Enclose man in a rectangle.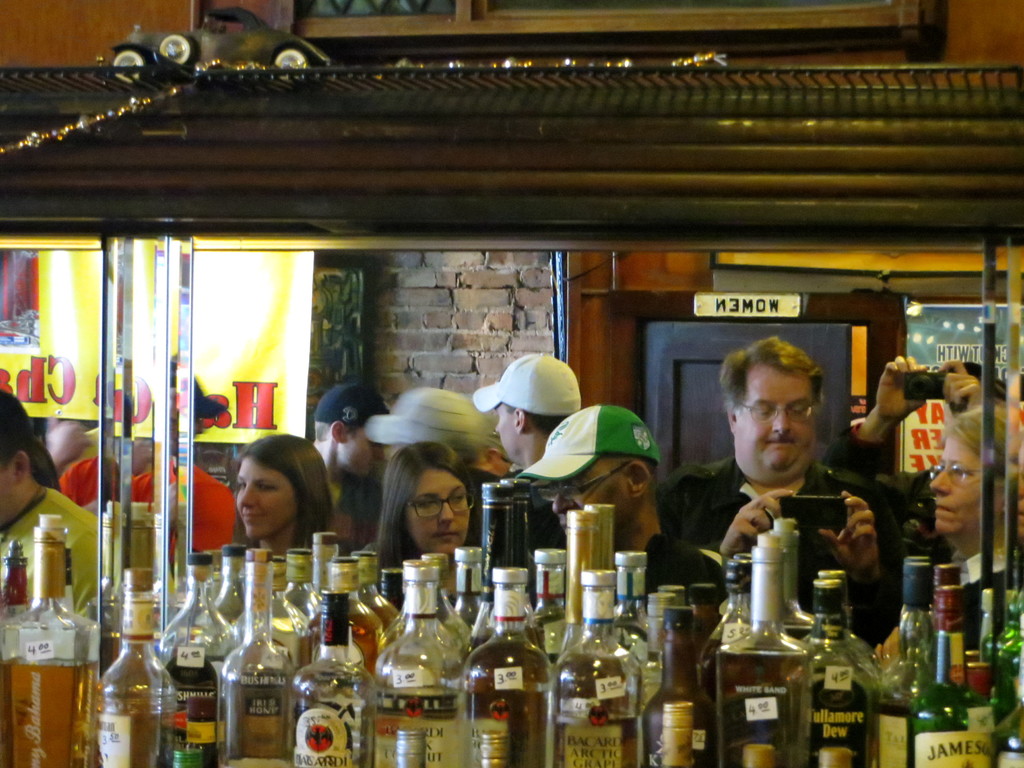
box(672, 351, 918, 626).
